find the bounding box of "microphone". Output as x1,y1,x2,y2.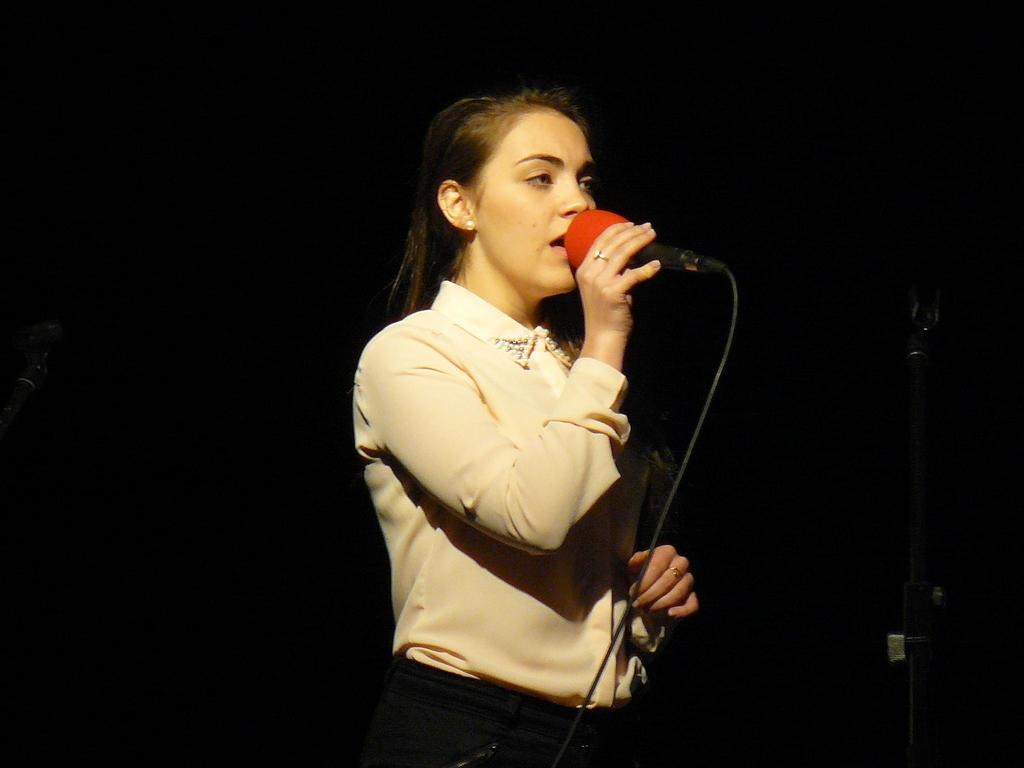
567,207,727,284.
